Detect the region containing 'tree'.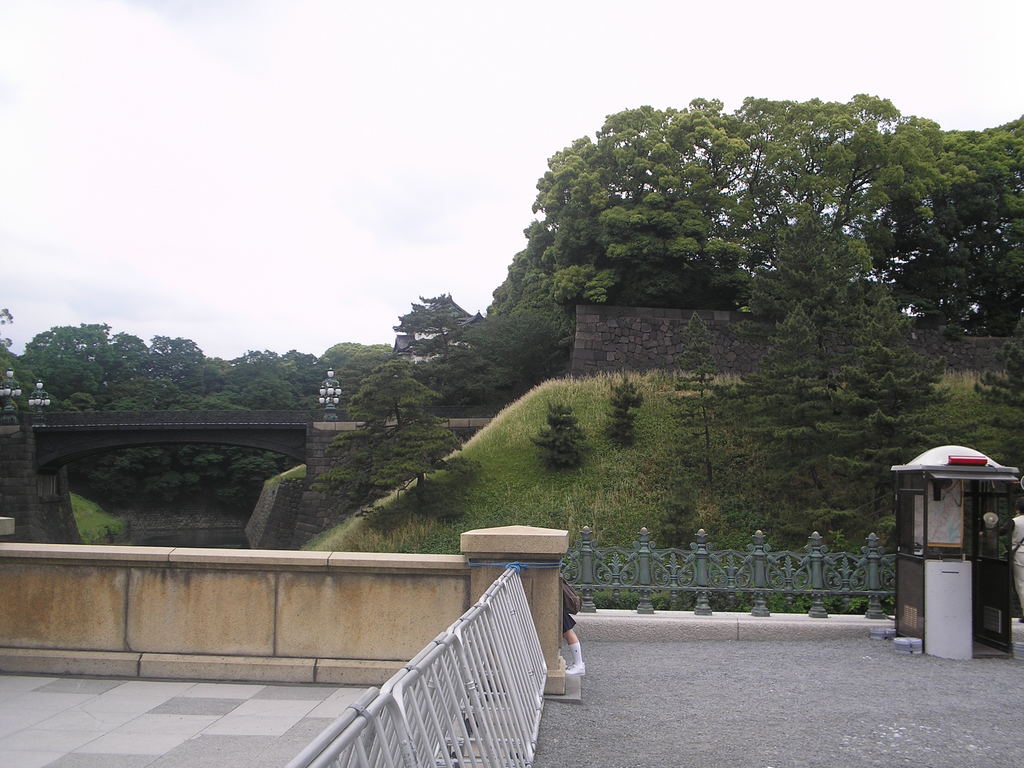
detection(593, 355, 668, 449).
